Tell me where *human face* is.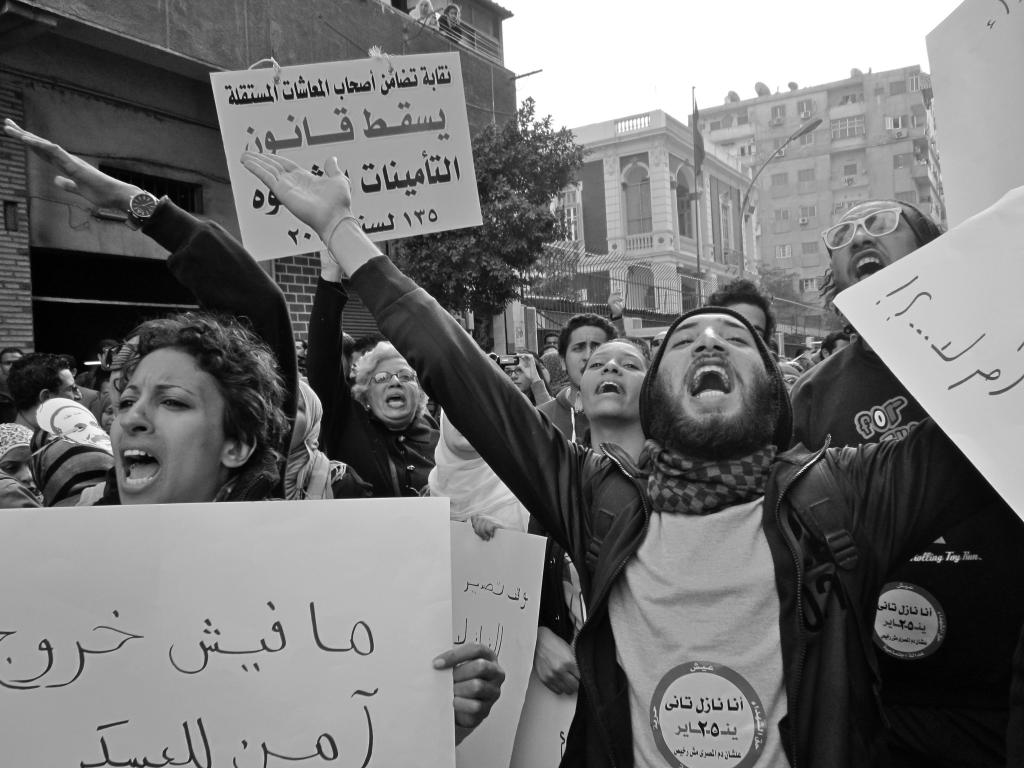
*human face* is at [x1=61, y1=364, x2=76, y2=400].
